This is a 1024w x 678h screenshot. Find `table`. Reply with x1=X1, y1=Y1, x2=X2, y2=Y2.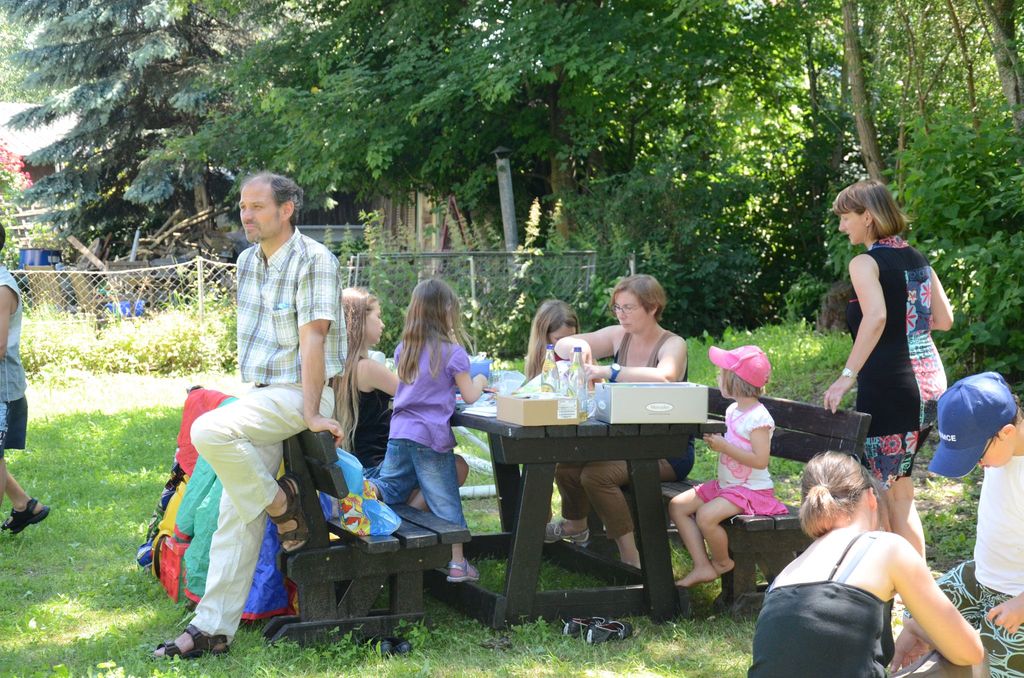
x1=435, y1=374, x2=732, y2=627.
